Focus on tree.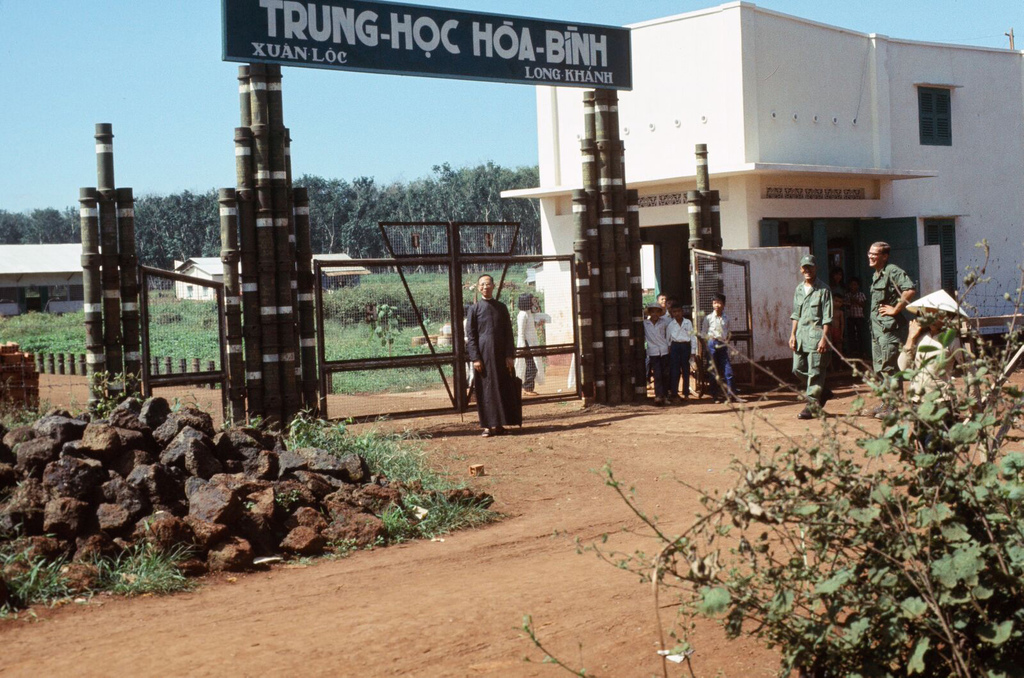
Focused at x1=118 y1=186 x2=220 y2=290.
